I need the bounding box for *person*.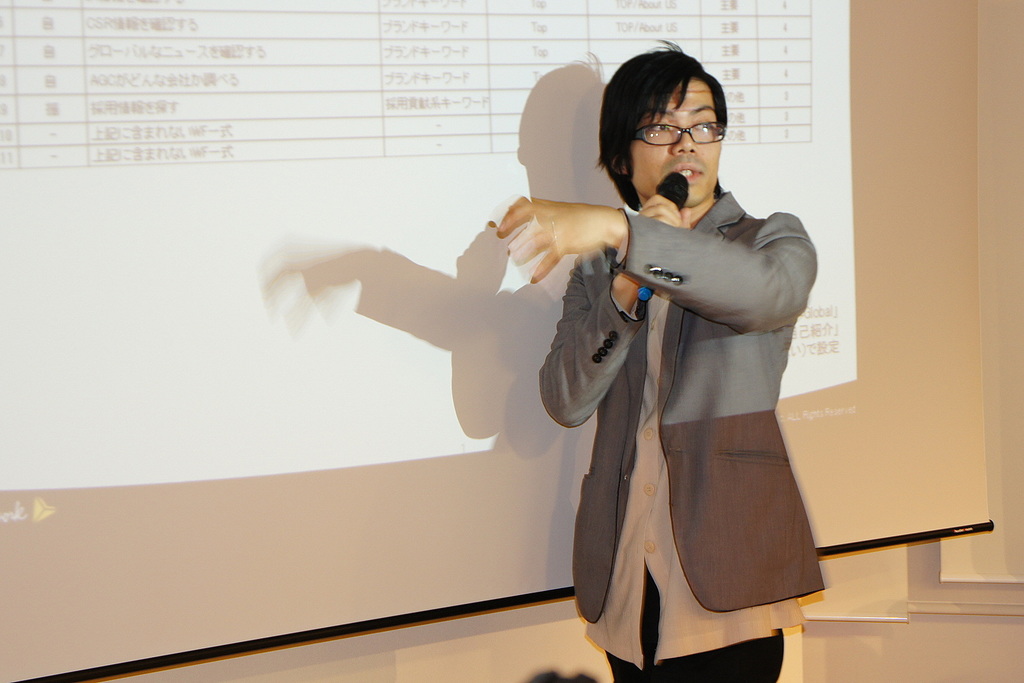
Here it is: region(497, 41, 828, 682).
